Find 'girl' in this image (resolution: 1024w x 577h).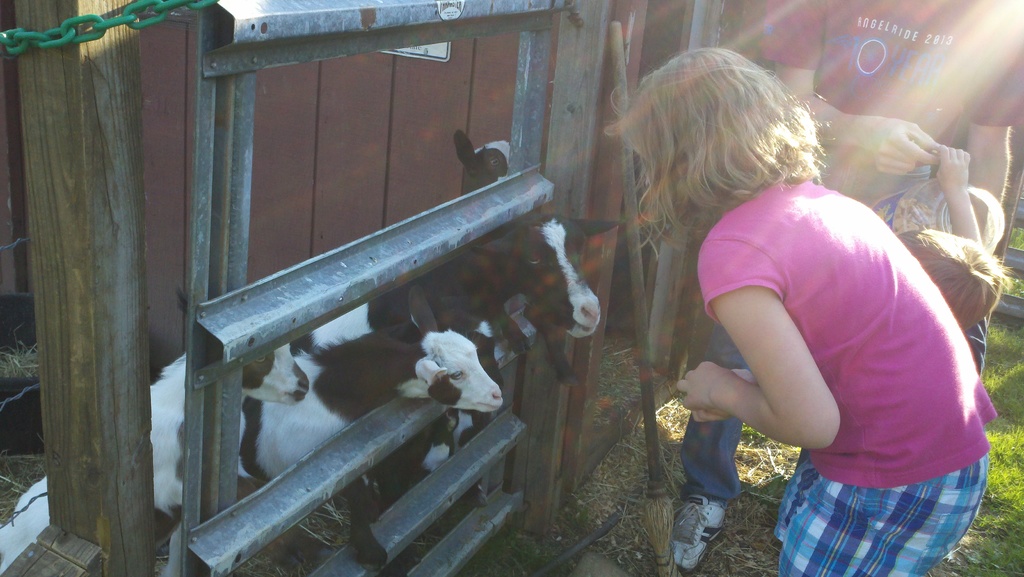
pyautogui.locateOnScreen(602, 48, 999, 576).
